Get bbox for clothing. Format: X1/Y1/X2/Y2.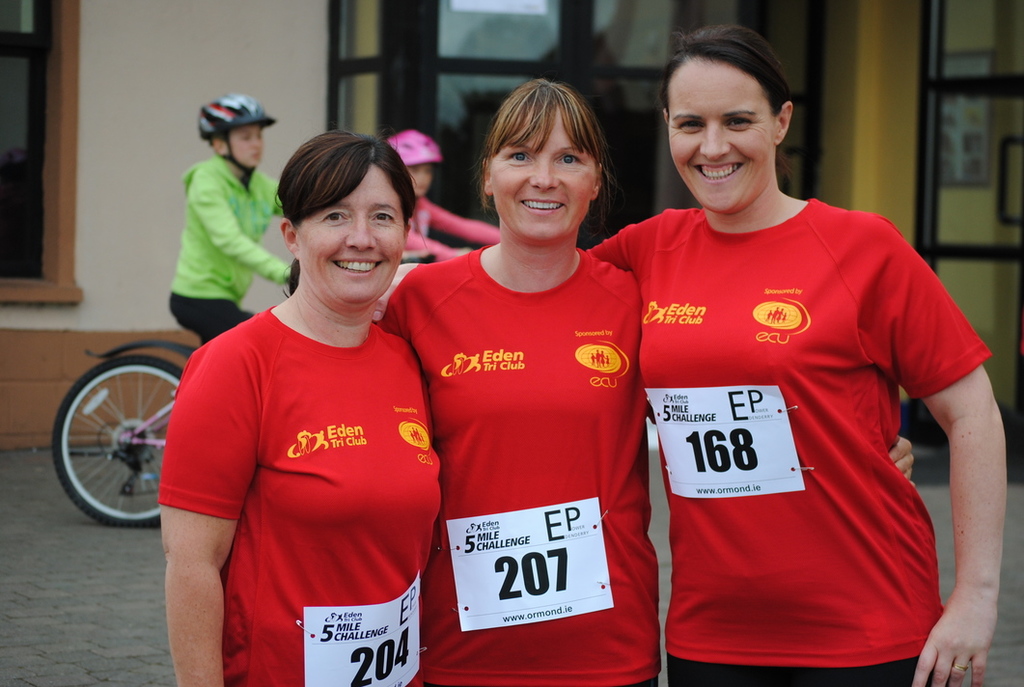
163/151/289/327.
